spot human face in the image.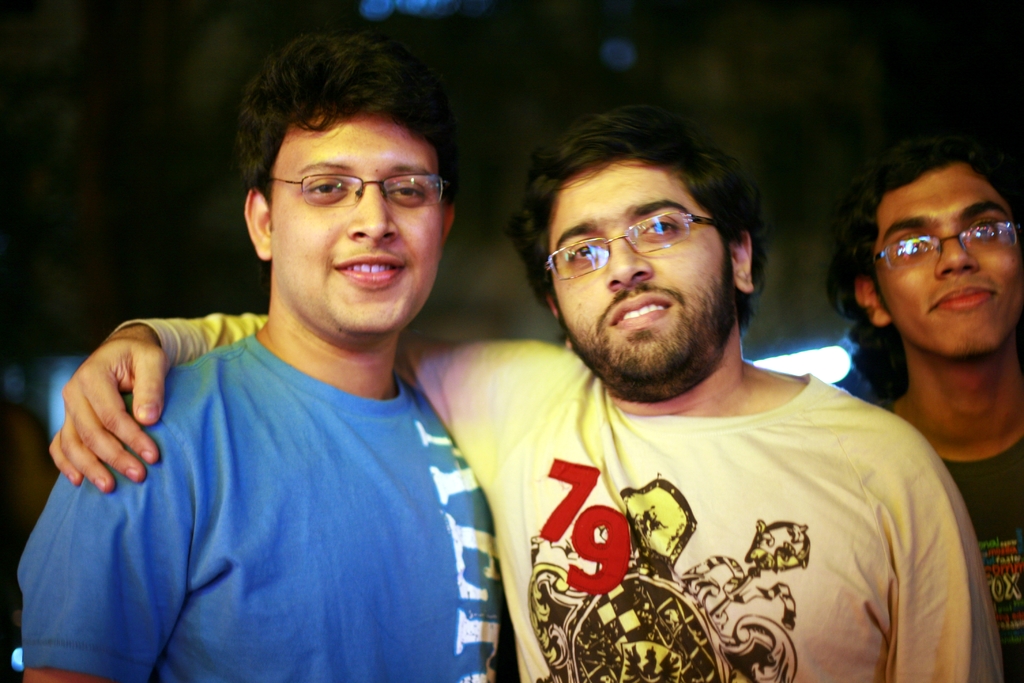
human face found at (272,115,444,334).
